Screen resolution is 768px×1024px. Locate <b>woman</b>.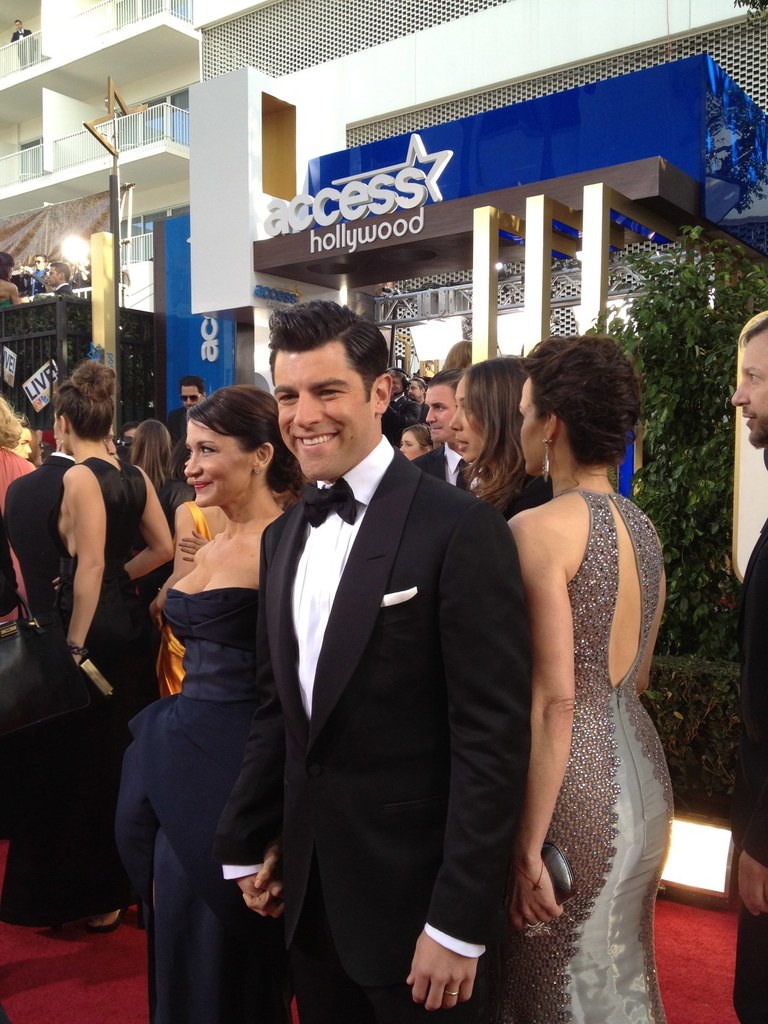
box(497, 337, 687, 1023).
